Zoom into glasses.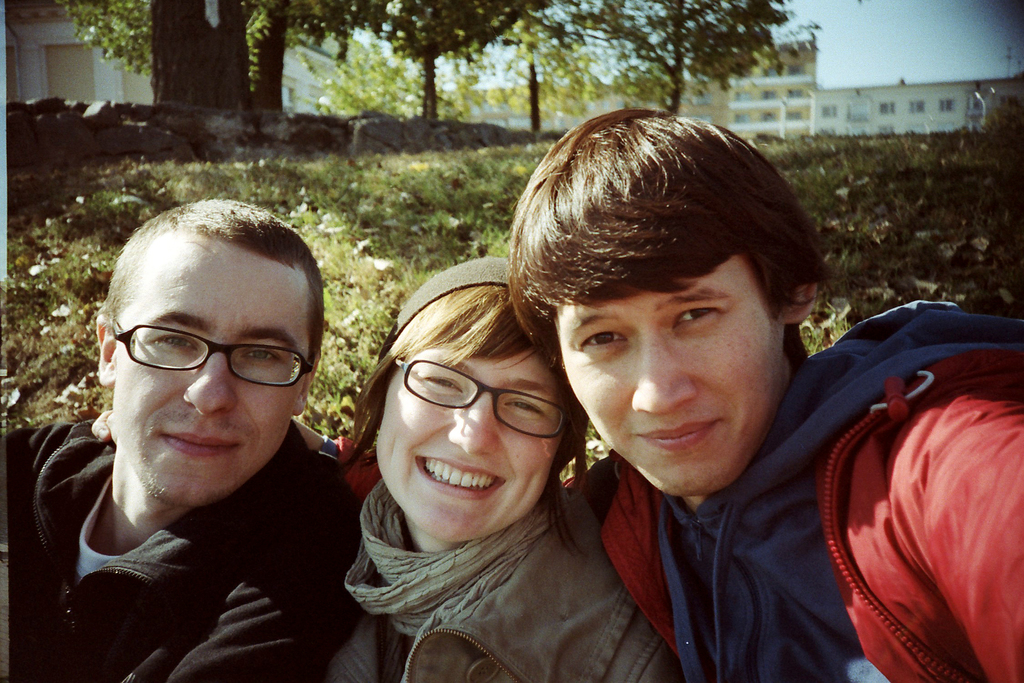
Zoom target: x1=102, y1=325, x2=308, y2=399.
